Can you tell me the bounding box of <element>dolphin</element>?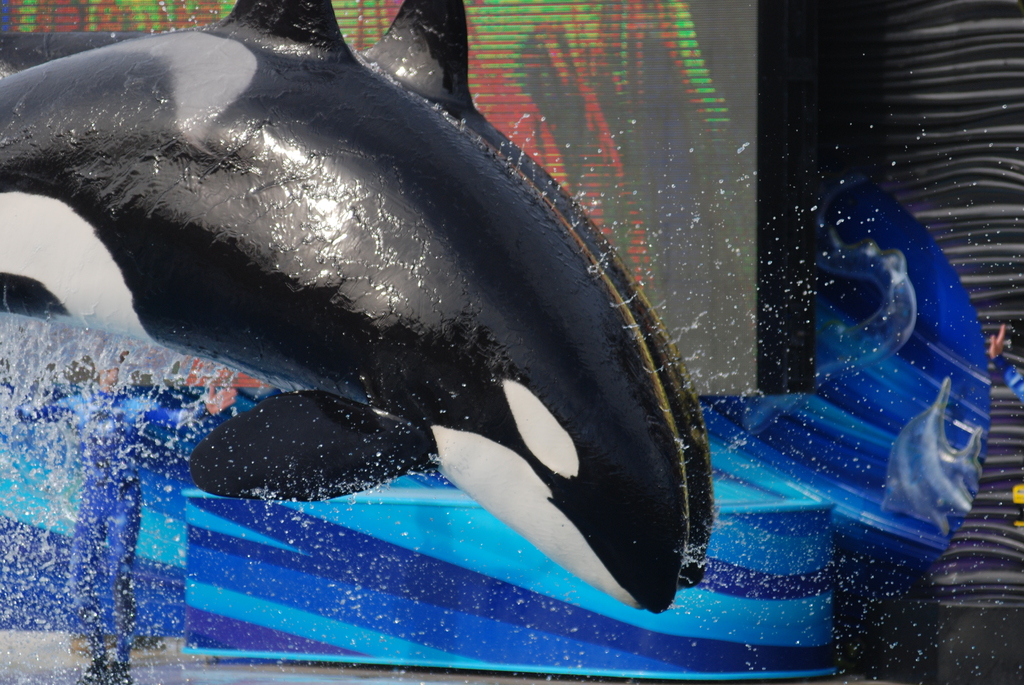
<region>0, 0, 692, 619</region>.
